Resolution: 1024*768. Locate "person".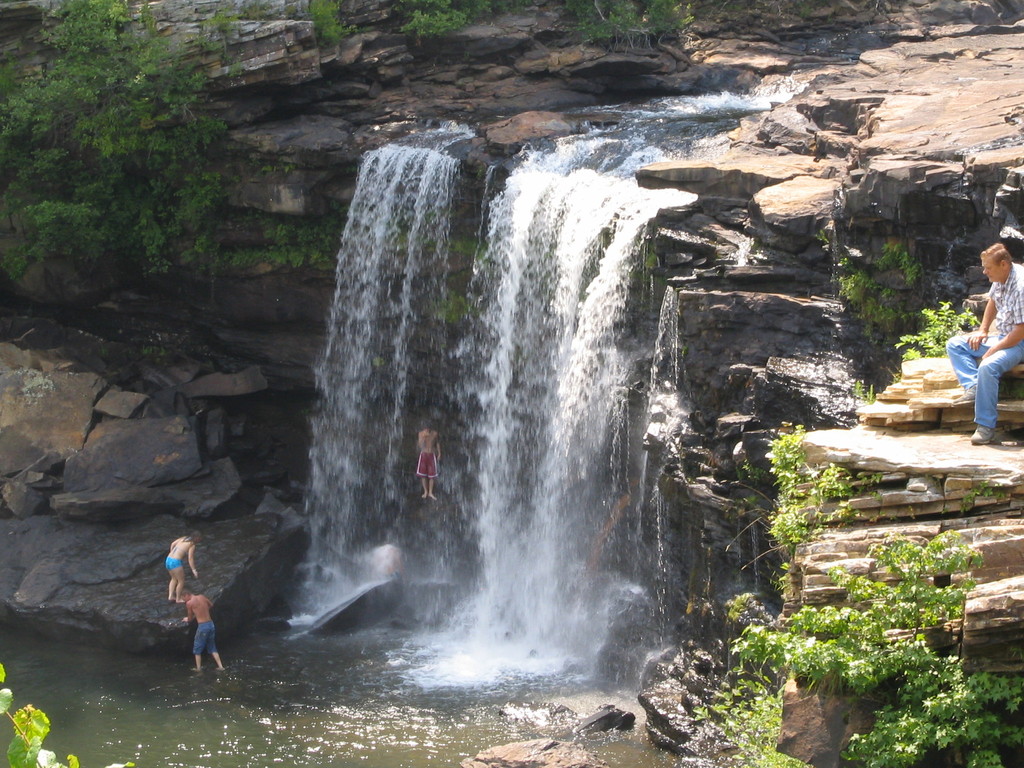
bbox(168, 524, 200, 604).
